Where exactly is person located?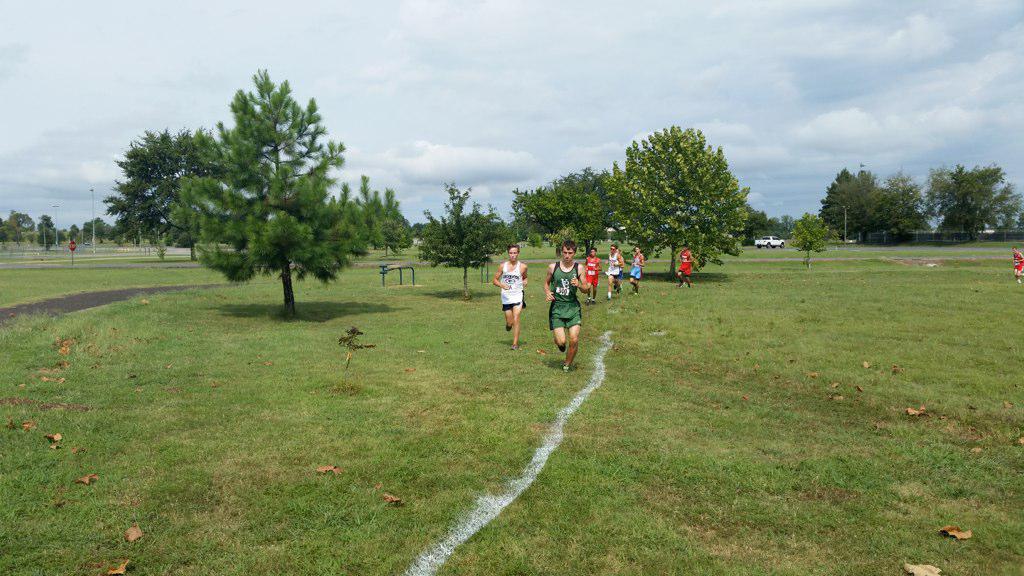
Its bounding box is 579 252 598 299.
